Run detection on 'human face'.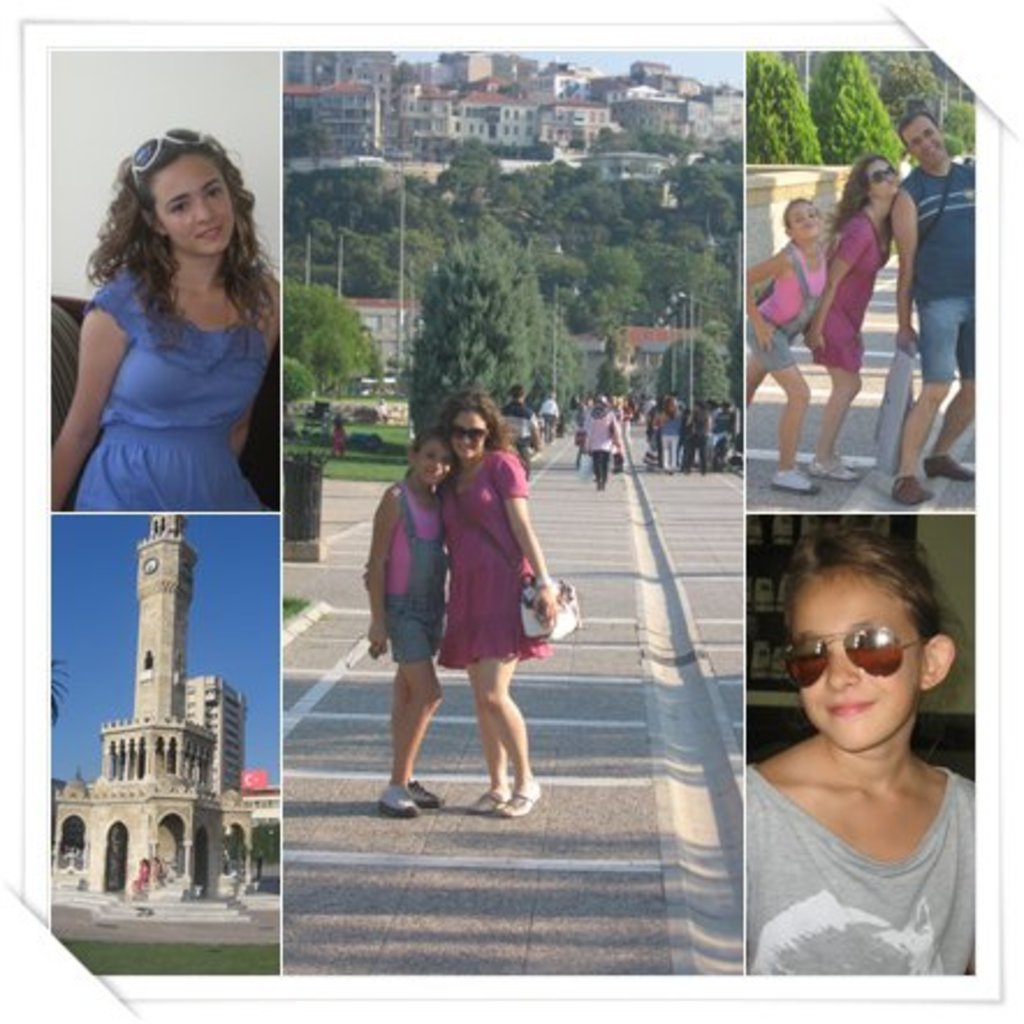
Result: <region>403, 447, 447, 489</region>.
